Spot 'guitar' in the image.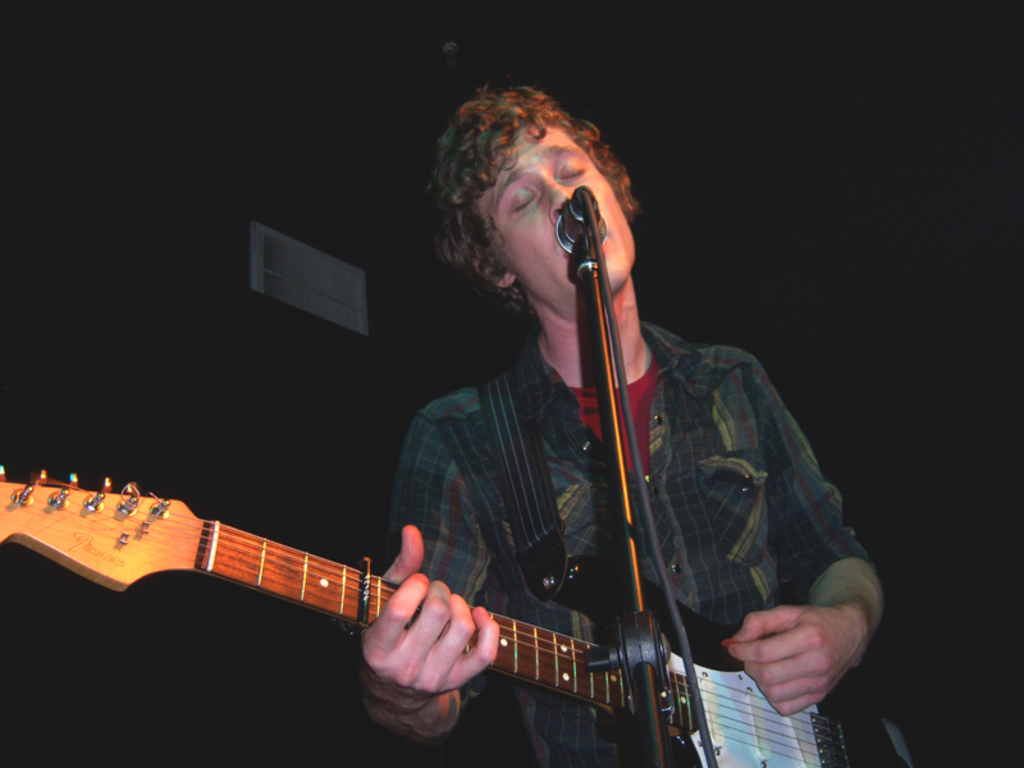
'guitar' found at <region>0, 466, 914, 767</region>.
